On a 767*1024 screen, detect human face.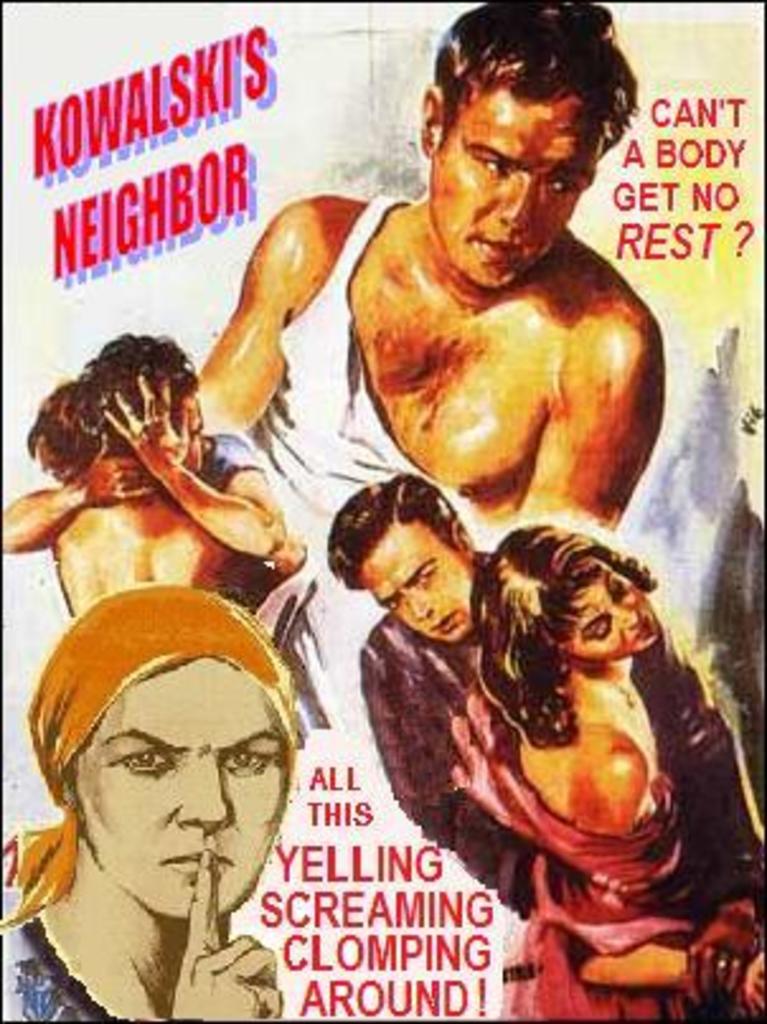
361, 511, 477, 645.
